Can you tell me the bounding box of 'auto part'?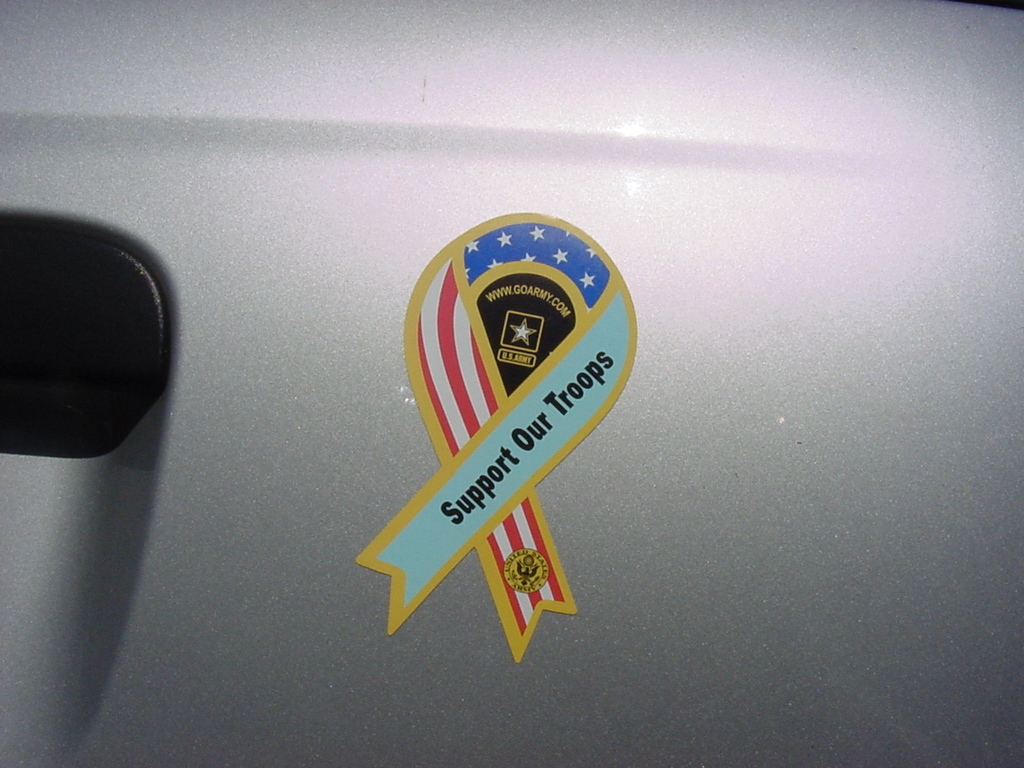
select_region(0, 0, 1023, 767).
